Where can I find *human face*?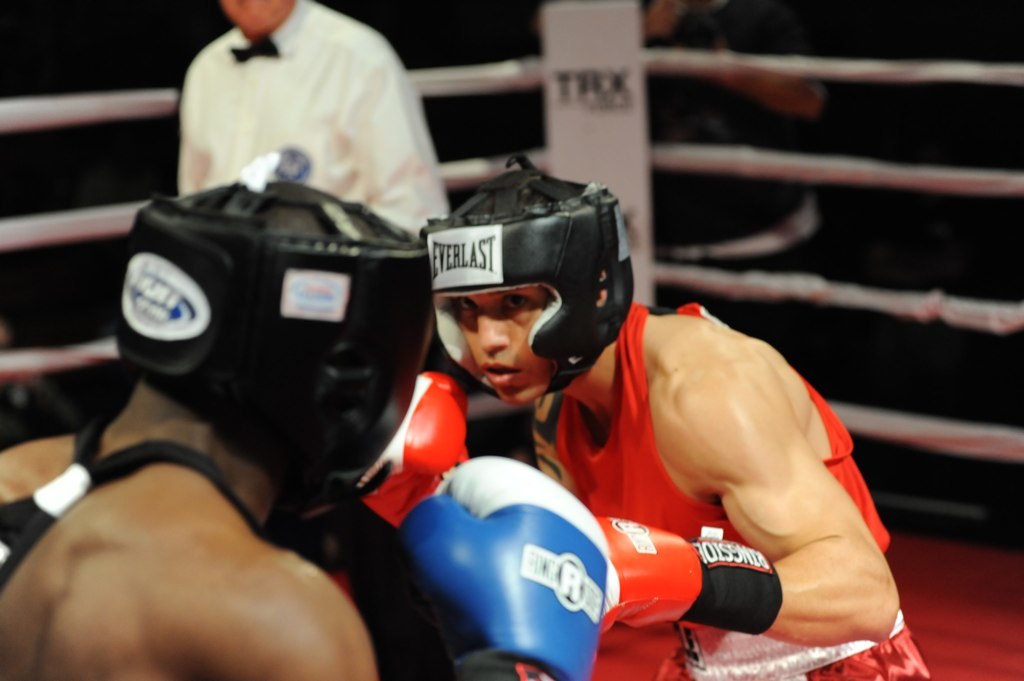
You can find it at [x1=452, y1=283, x2=568, y2=406].
